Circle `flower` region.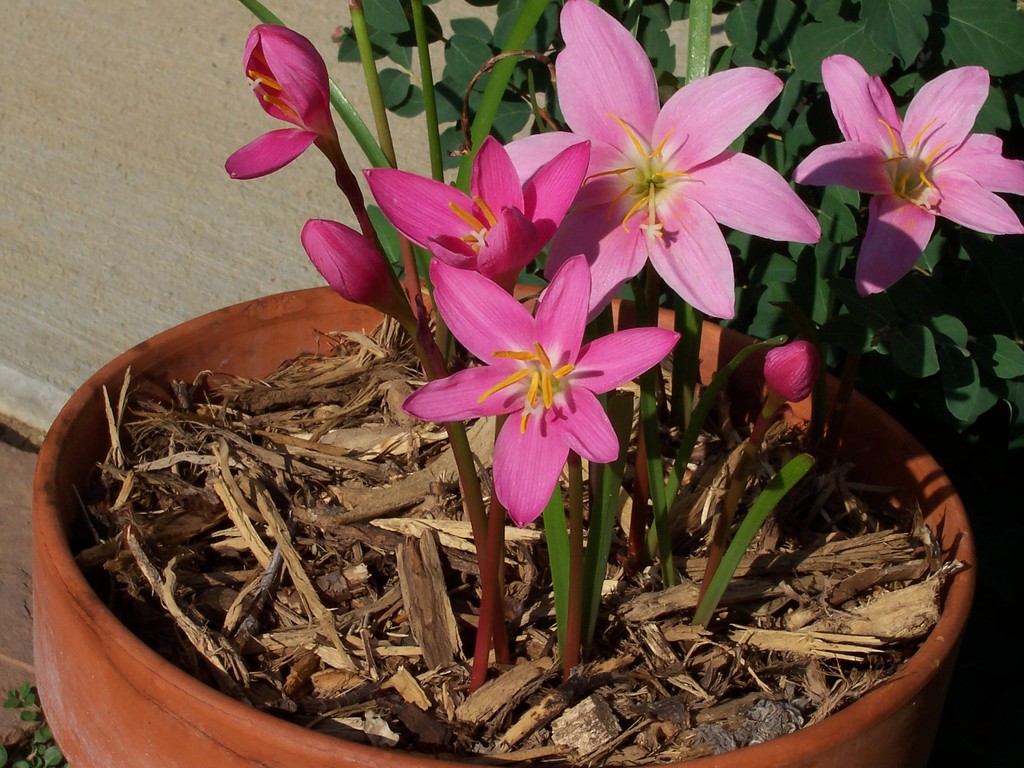
Region: {"left": 218, "top": 19, "right": 369, "bottom": 213}.
